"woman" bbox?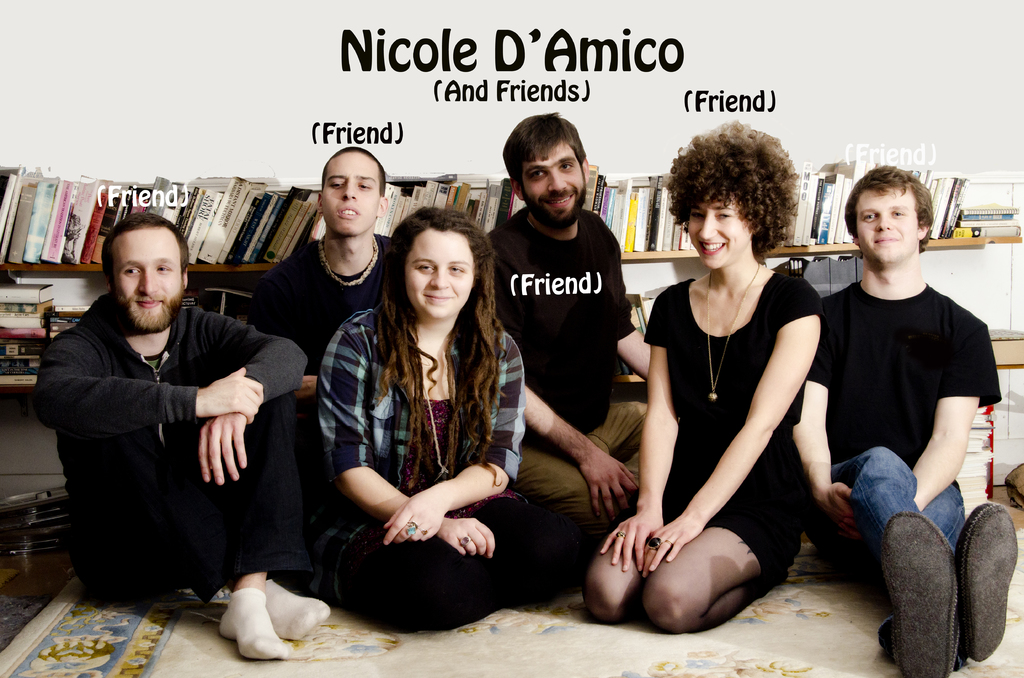
(308,204,568,633)
